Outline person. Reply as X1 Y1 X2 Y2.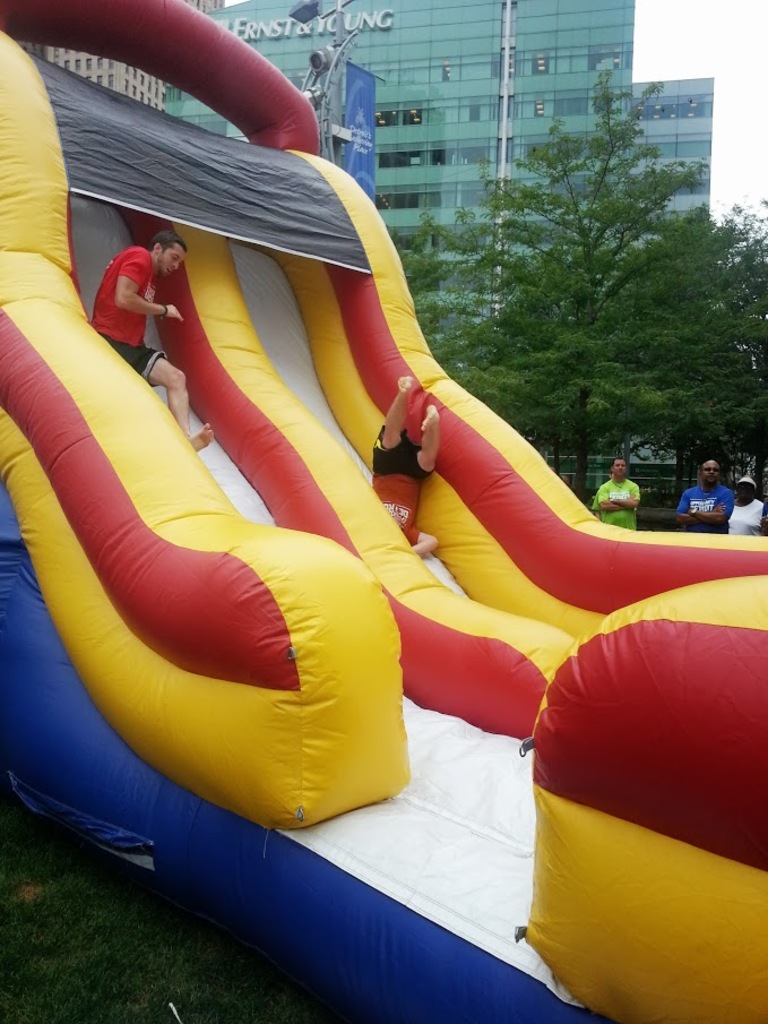
368 372 441 556.
